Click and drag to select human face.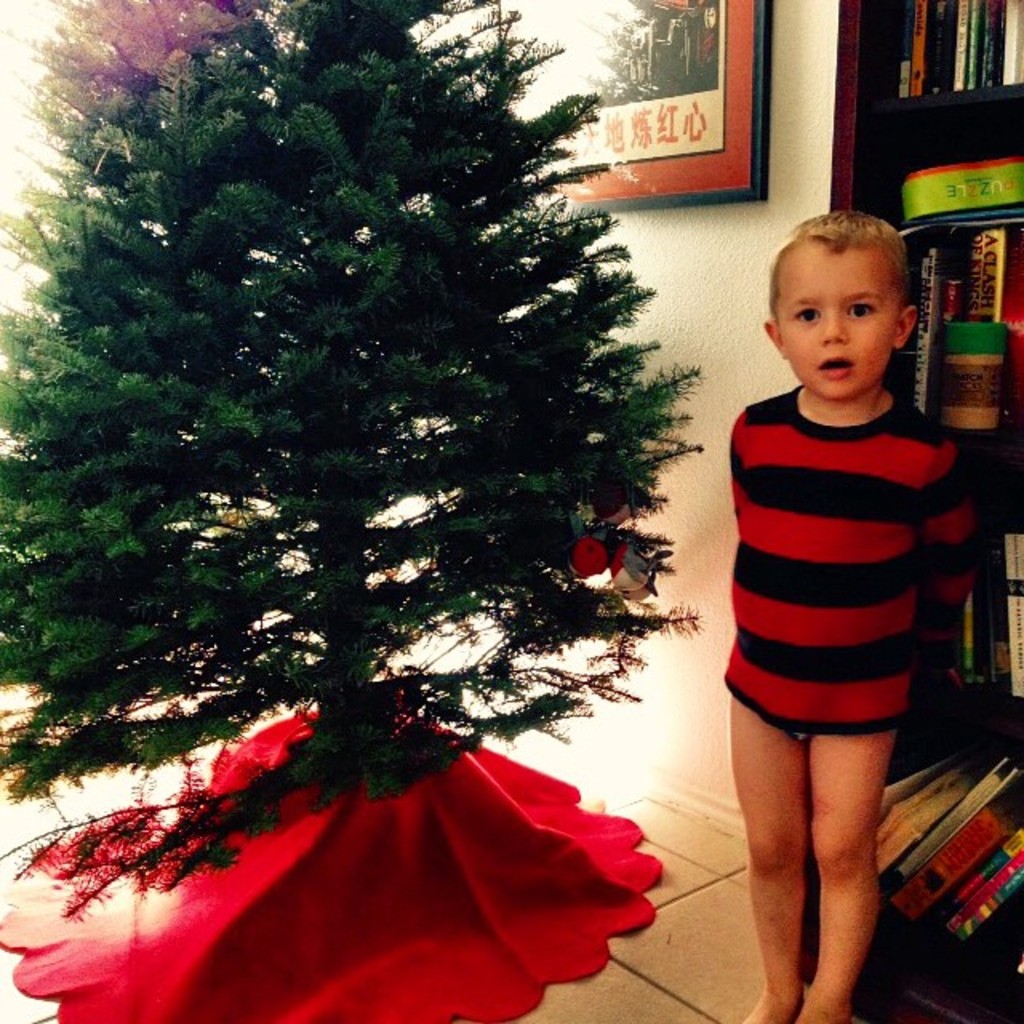
Selection: locate(784, 258, 899, 403).
